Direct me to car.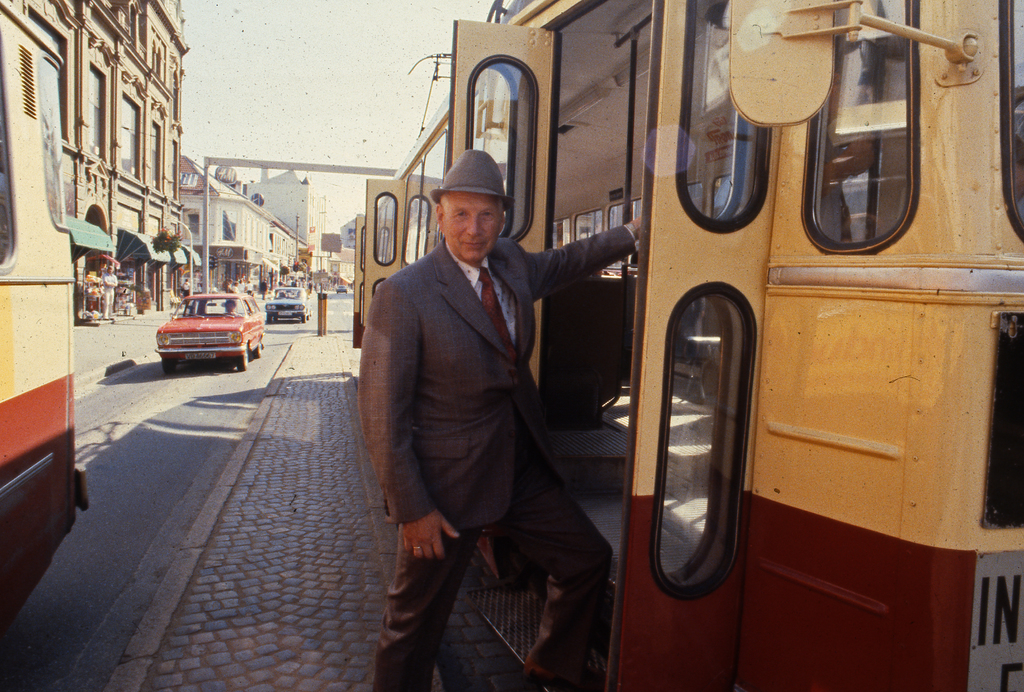
Direction: bbox=[264, 284, 317, 324].
